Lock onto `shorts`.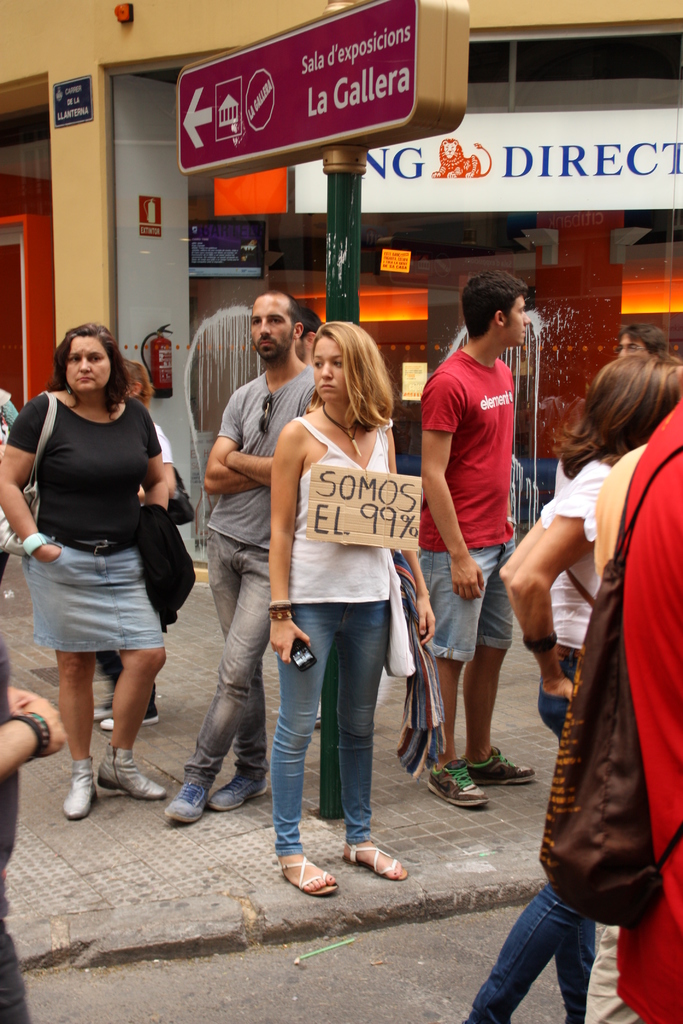
Locked: <box>420,538,516,665</box>.
